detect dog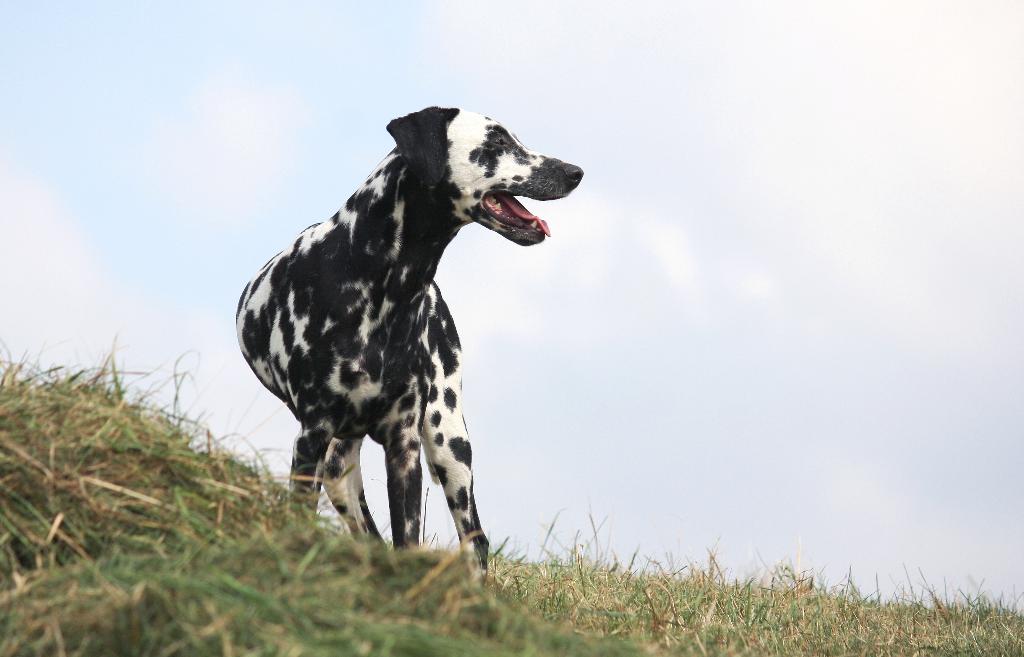
locate(236, 104, 584, 591)
